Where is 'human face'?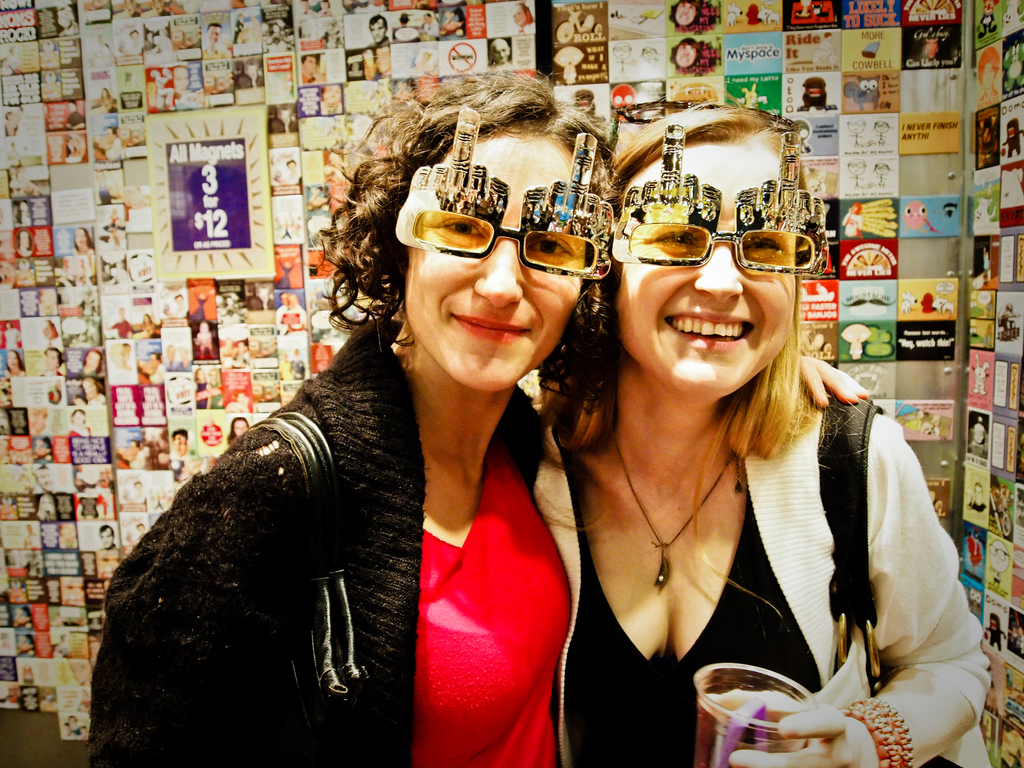
box(616, 143, 794, 396).
